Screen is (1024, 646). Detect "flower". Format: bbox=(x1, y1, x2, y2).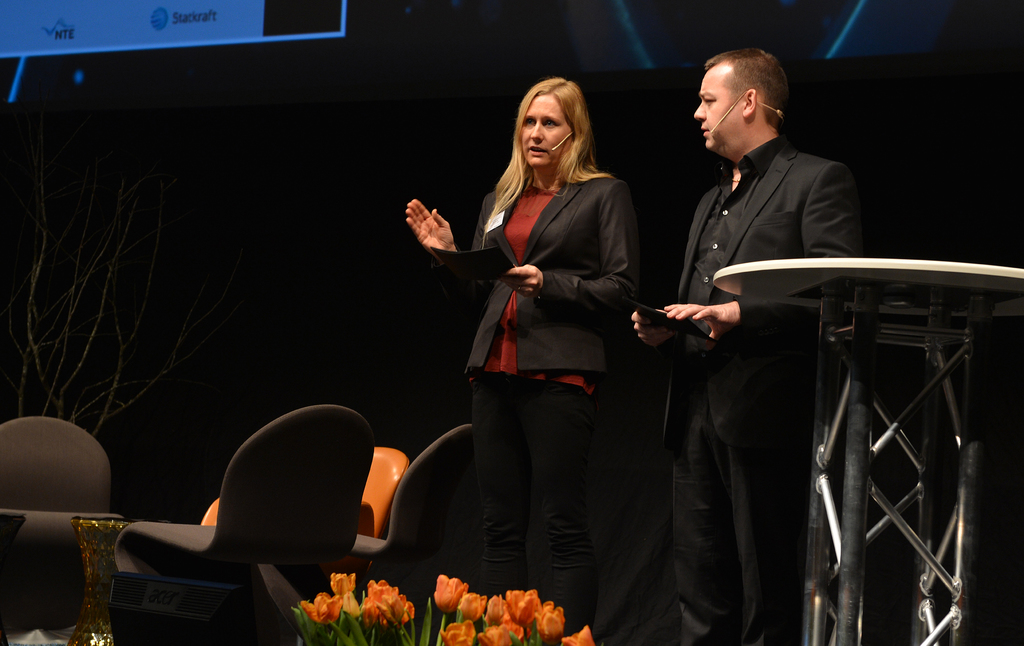
bbox=(368, 575, 394, 605).
